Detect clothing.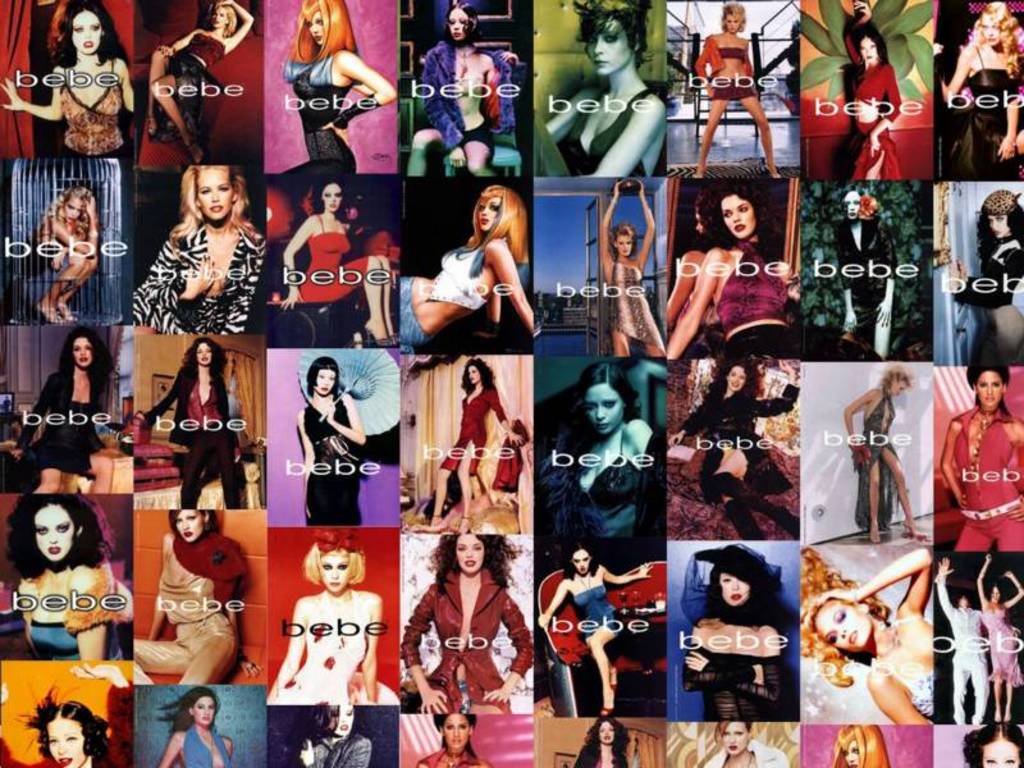
Detected at 178,721,228,767.
